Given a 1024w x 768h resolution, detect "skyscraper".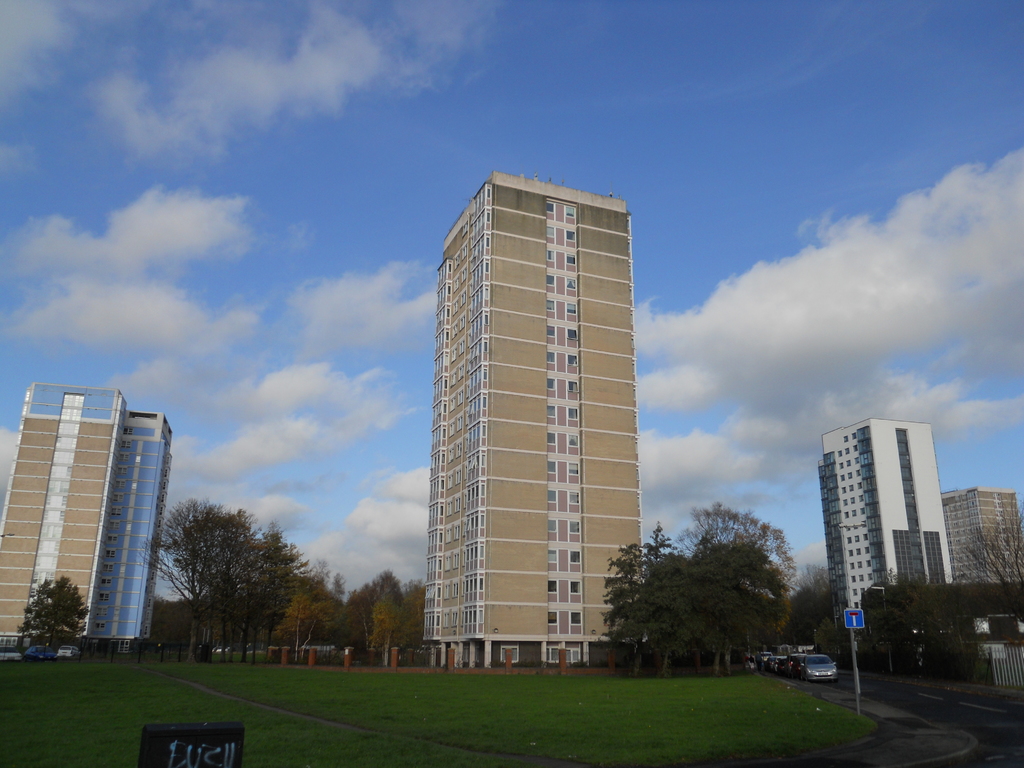
[813, 420, 950, 621].
